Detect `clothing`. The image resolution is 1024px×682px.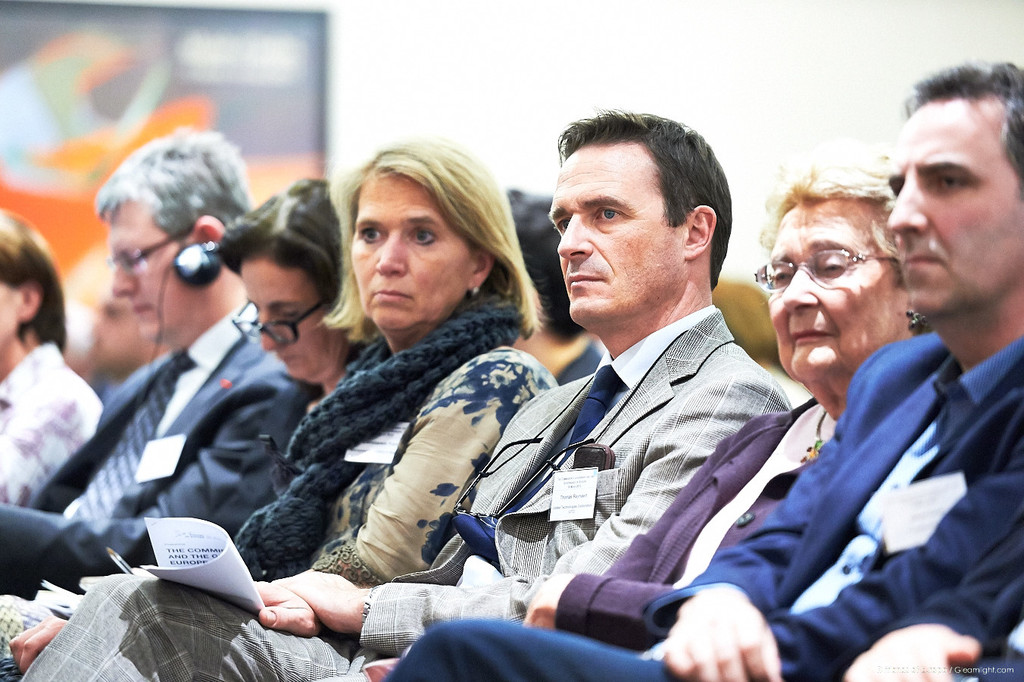
{"x1": 388, "y1": 332, "x2": 1023, "y2": 681}.
